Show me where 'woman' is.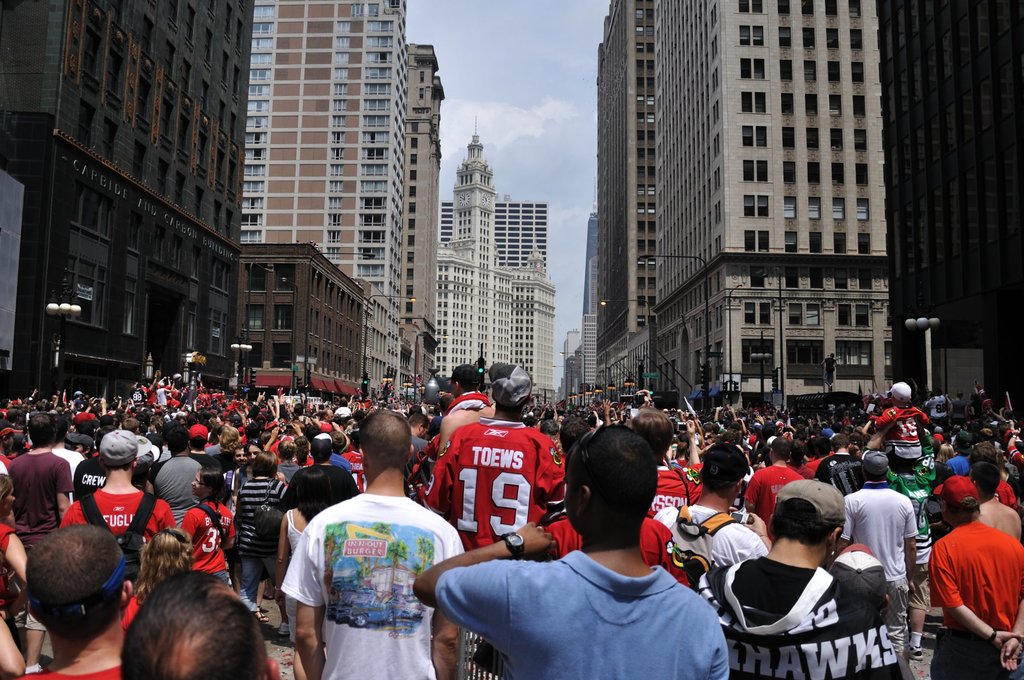
'woman' is at [left=723, top=483, right=904, bottom=679].
